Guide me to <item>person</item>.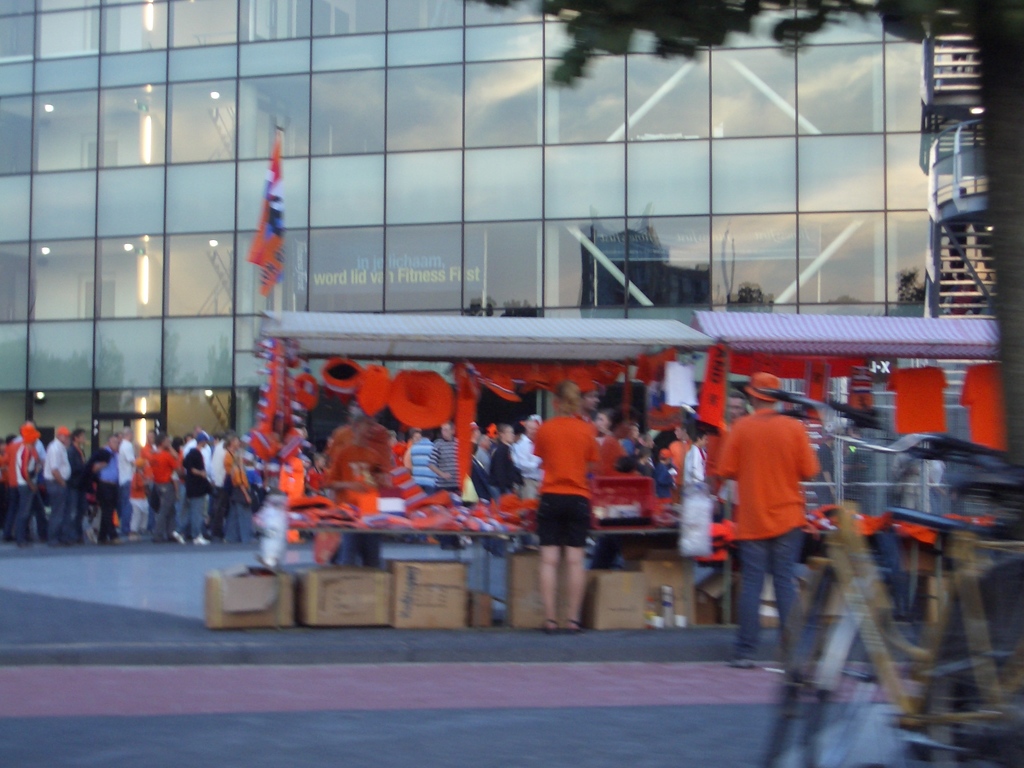
Guidance: <region>224, 429, 256, 539</region>.
